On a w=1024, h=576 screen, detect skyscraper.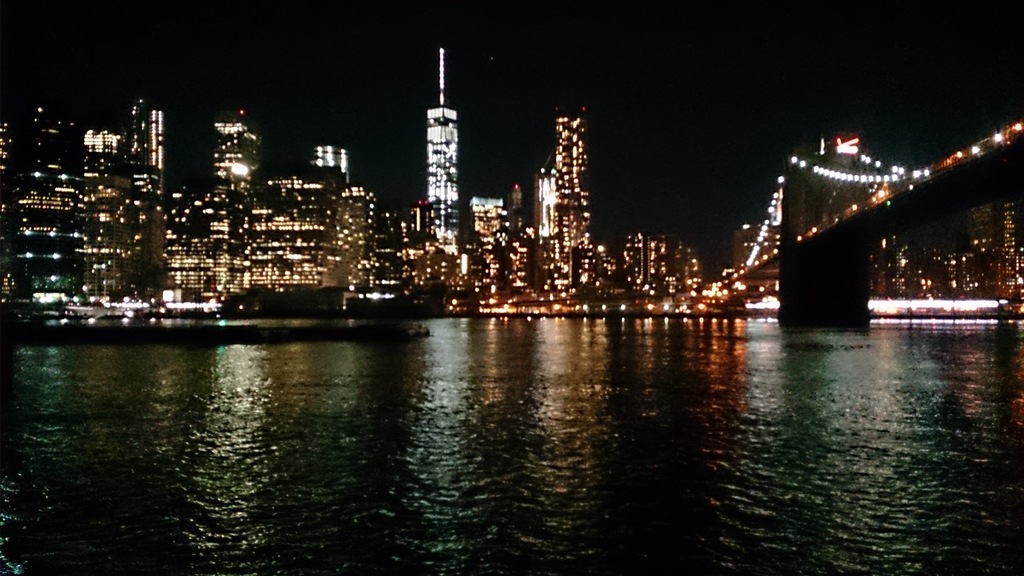
box(429, 52, 457, 249).
